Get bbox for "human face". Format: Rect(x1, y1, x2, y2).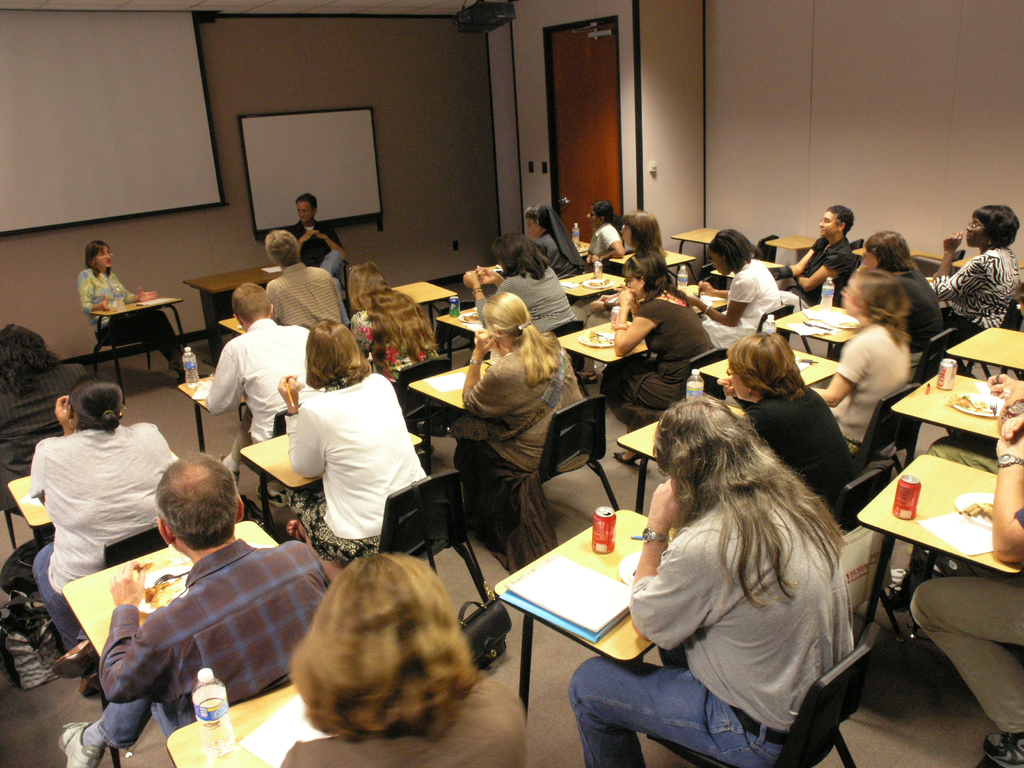
Rect(819, 209, 837, 234).
